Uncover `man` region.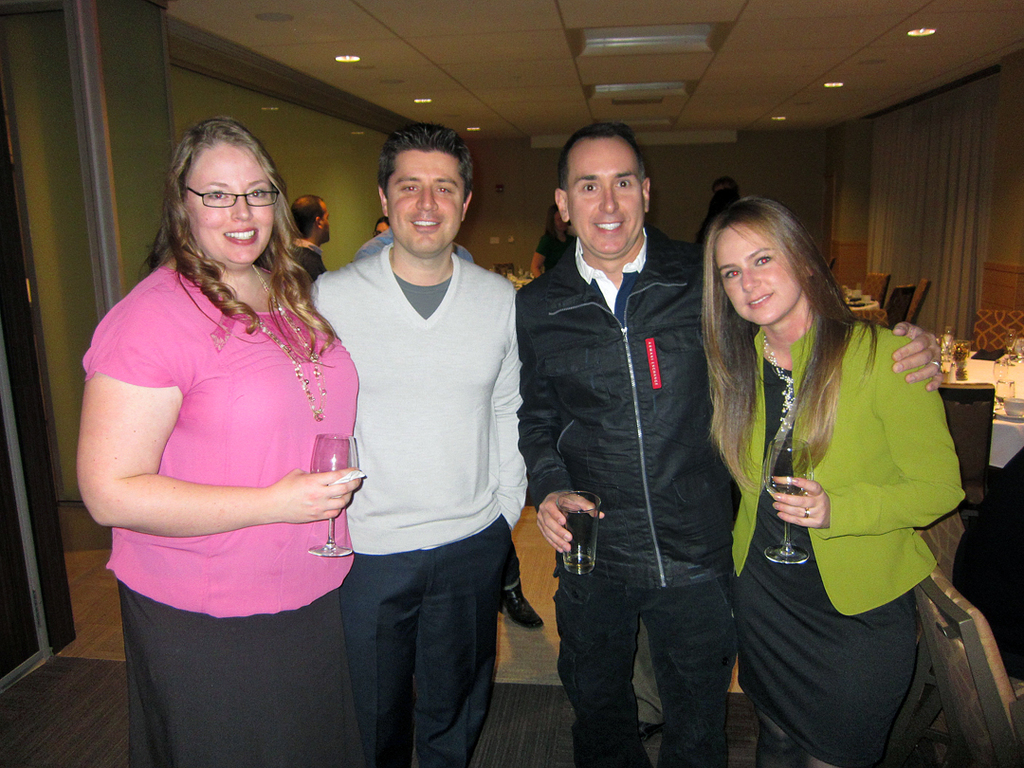
Uncovered: rect(512, 119, 947, 767).
